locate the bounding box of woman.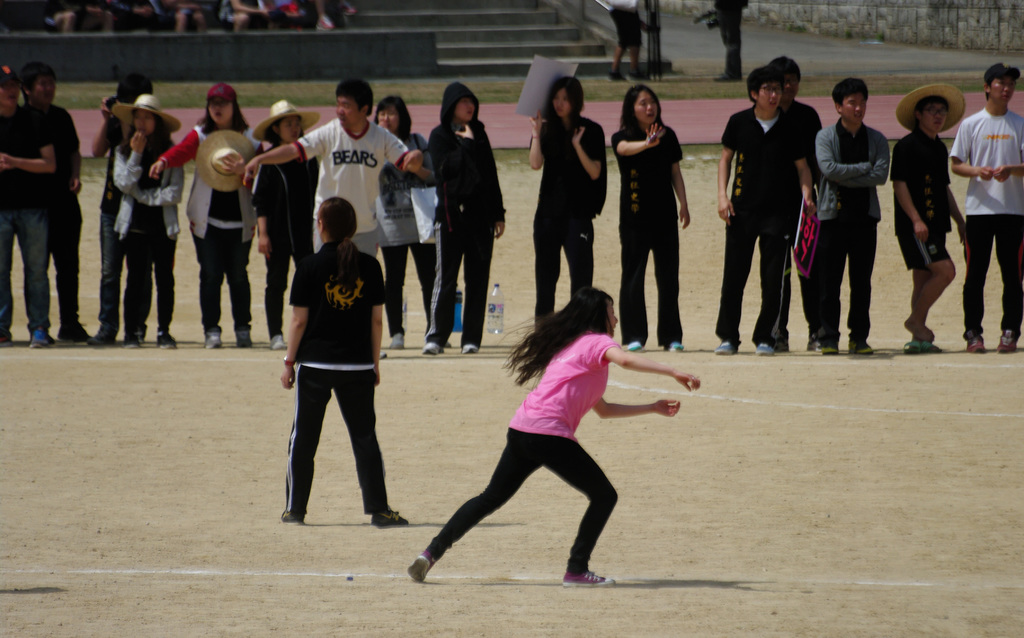
Bounding box: <bbox>145, 88, 264, 345</bbox>.
